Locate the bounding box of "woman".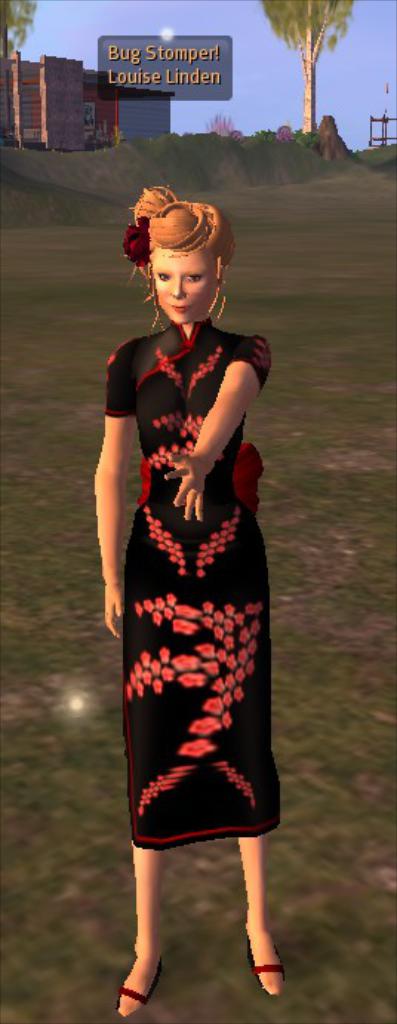
Bounding box: BBox(101, 164, 287, 959).
